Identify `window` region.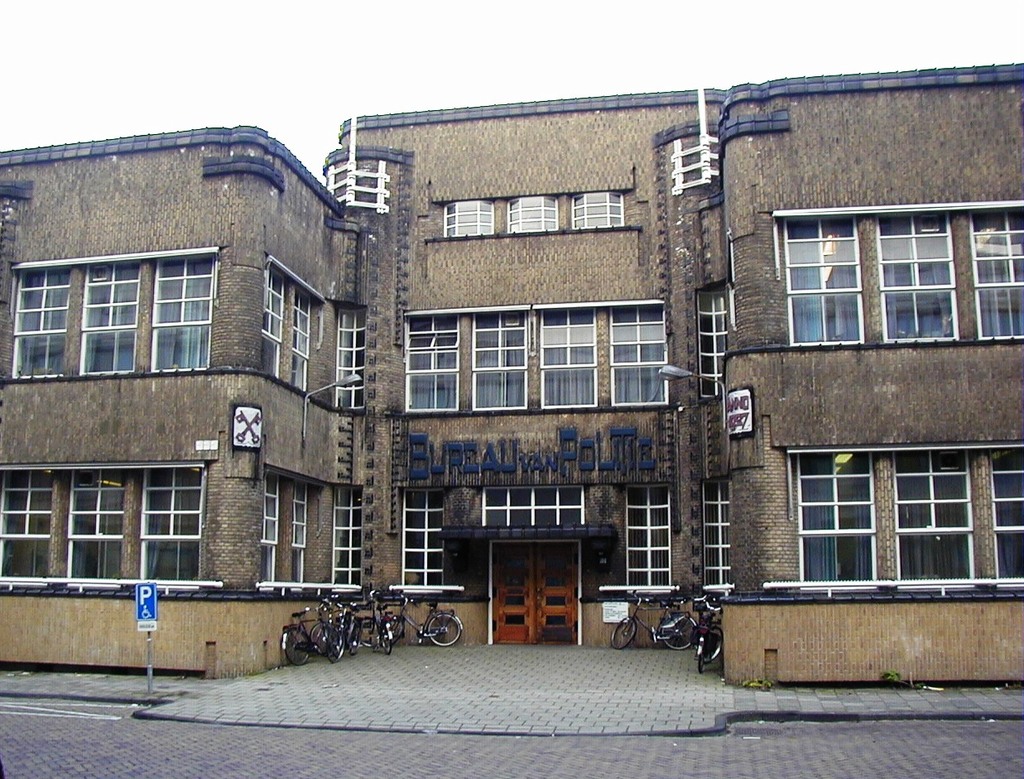
Region: locate(334, 302, 363, 416).
